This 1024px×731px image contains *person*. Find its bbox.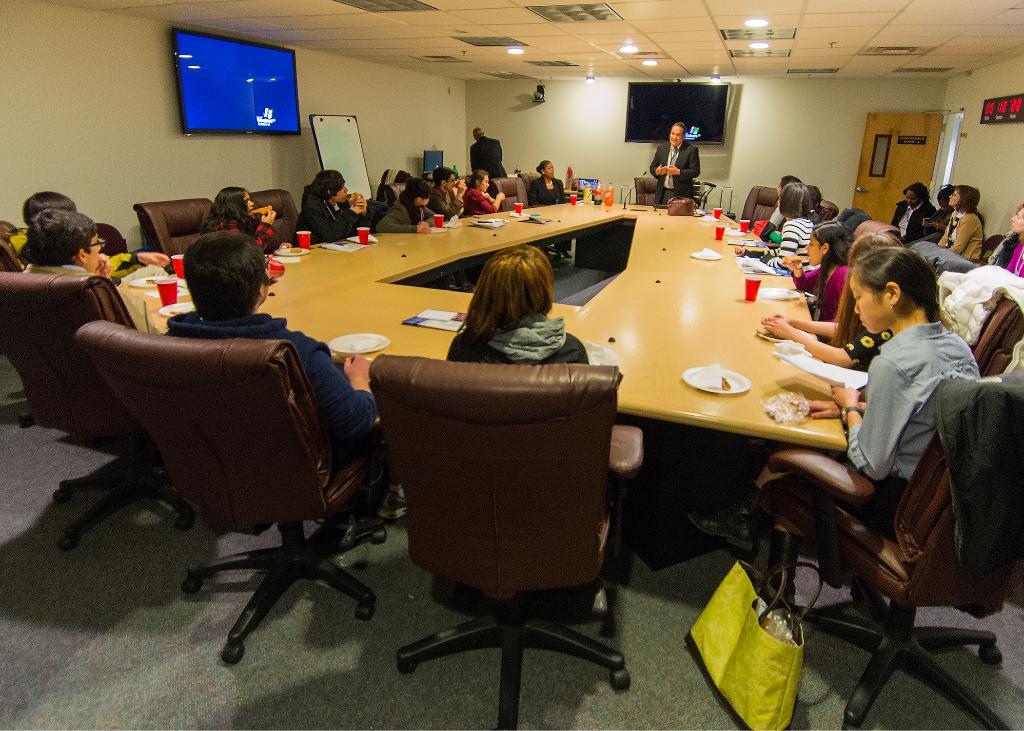
<region>648, 118, 701, 204</region>.
